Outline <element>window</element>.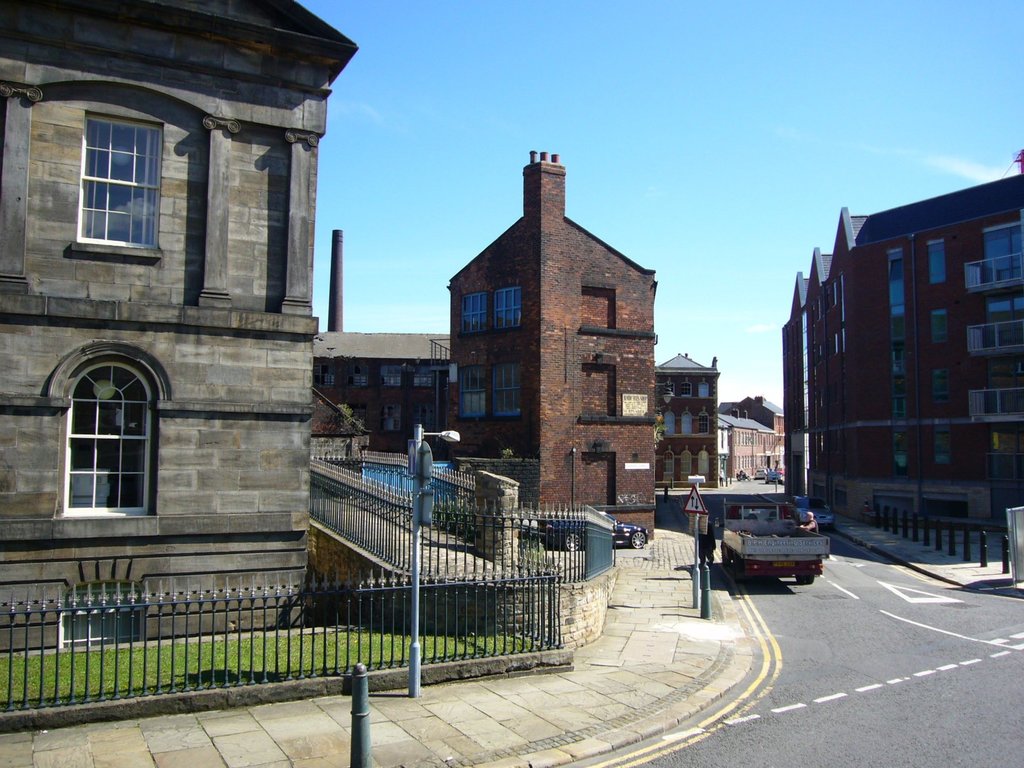
Outline: detection(933, 432, 953, 464).
